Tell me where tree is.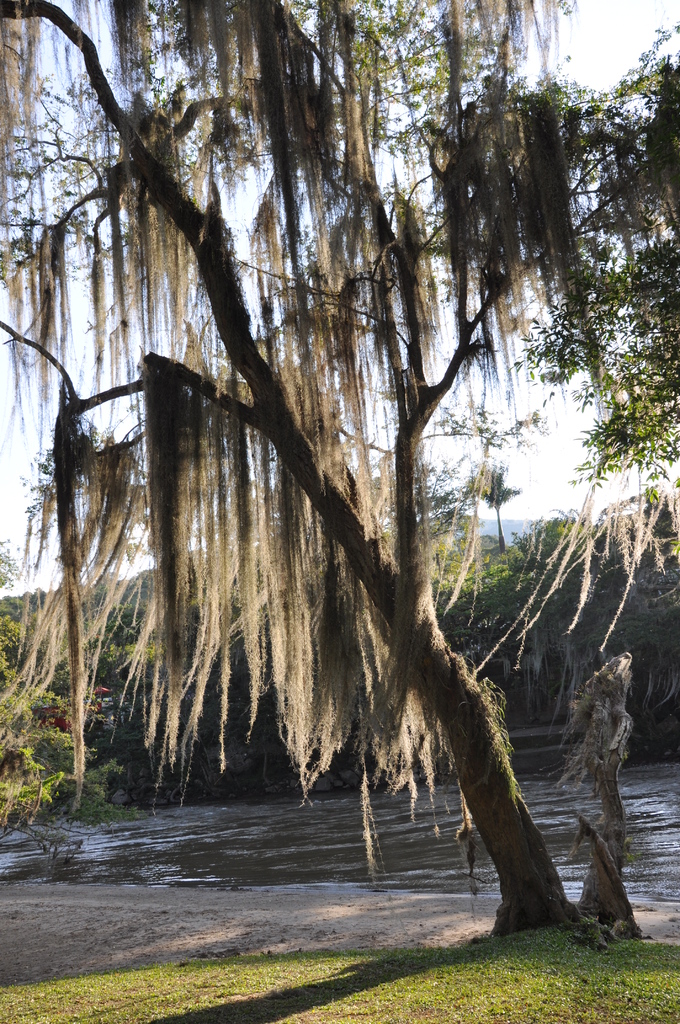
tree is at x1=508 y1=22 x2=679 y2=510.
